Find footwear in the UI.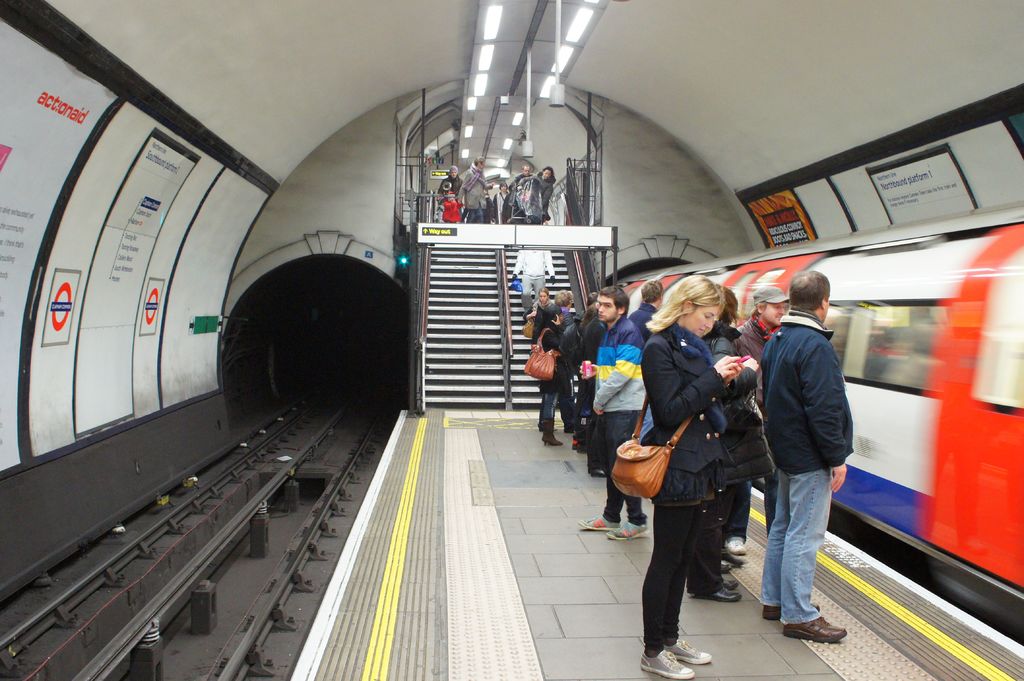
UI element at bbox(719, 559, 735, 573).
